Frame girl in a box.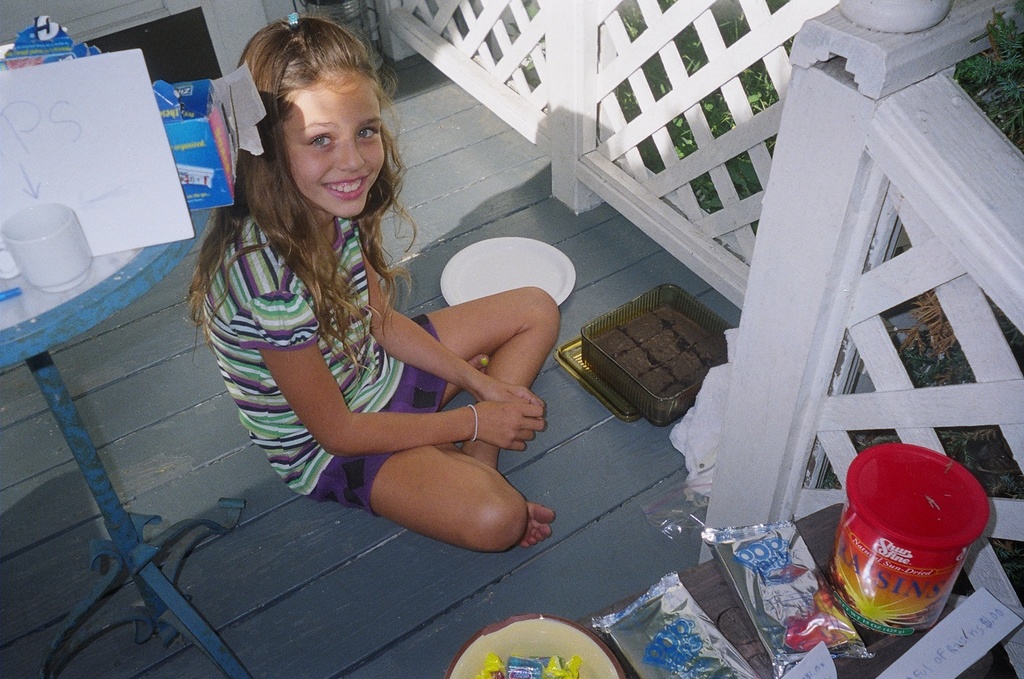
pyautogui.locateOnScreen(169, 14, 554, 555).
